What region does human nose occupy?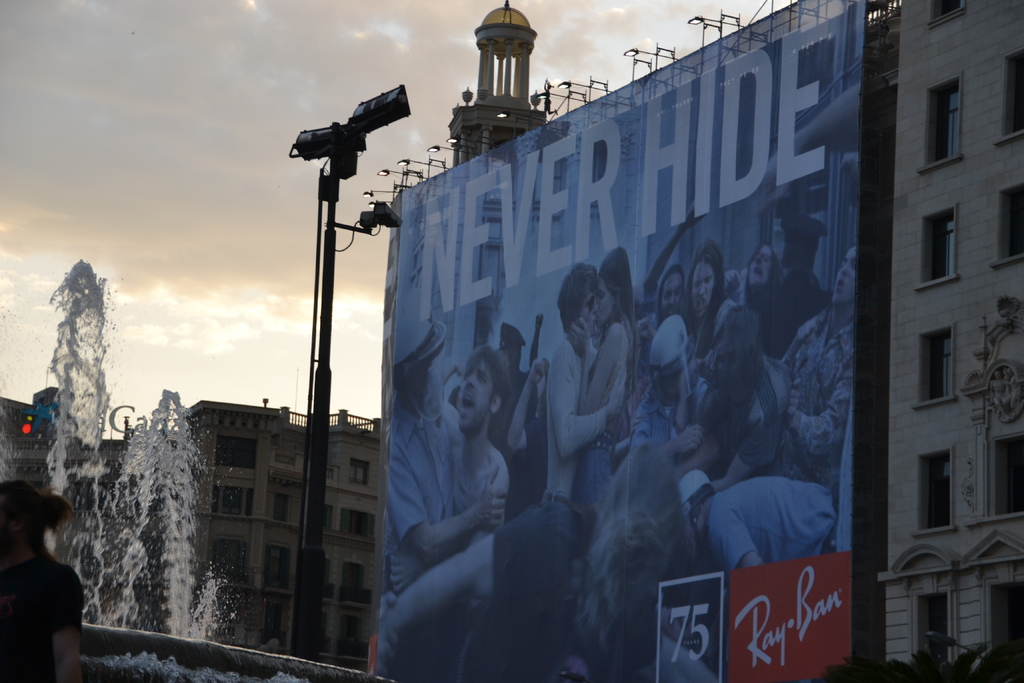
<box>841,263,849,277</box>.
